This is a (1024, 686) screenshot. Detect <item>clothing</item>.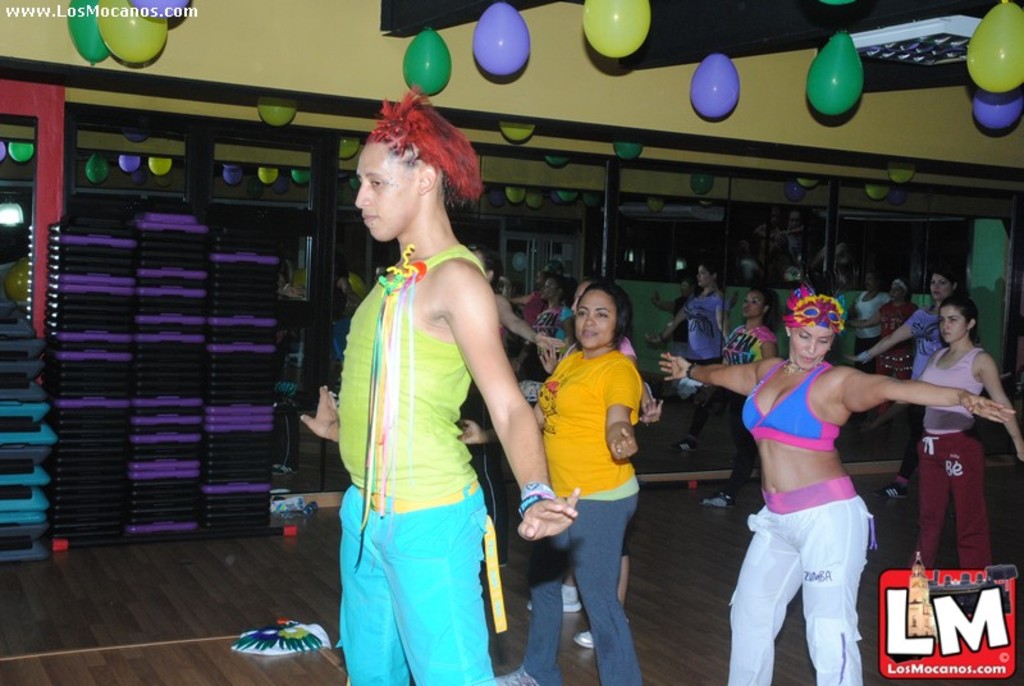
bbox=(914, 337, 996, 567).
